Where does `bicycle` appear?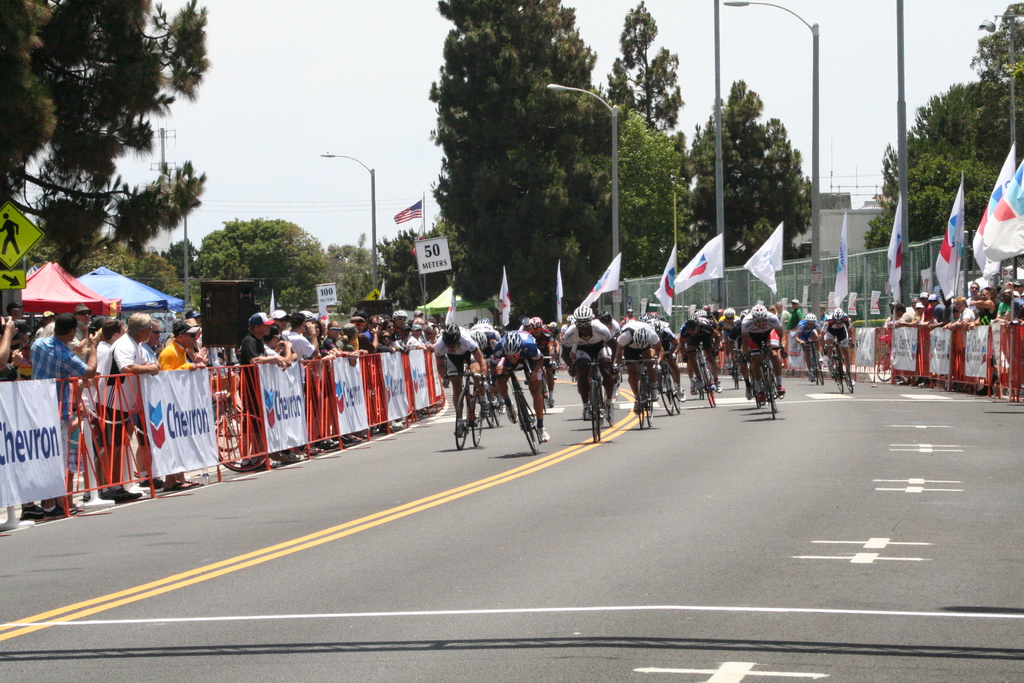
Appears at left=691, top=345, right=717, bottom=404.
